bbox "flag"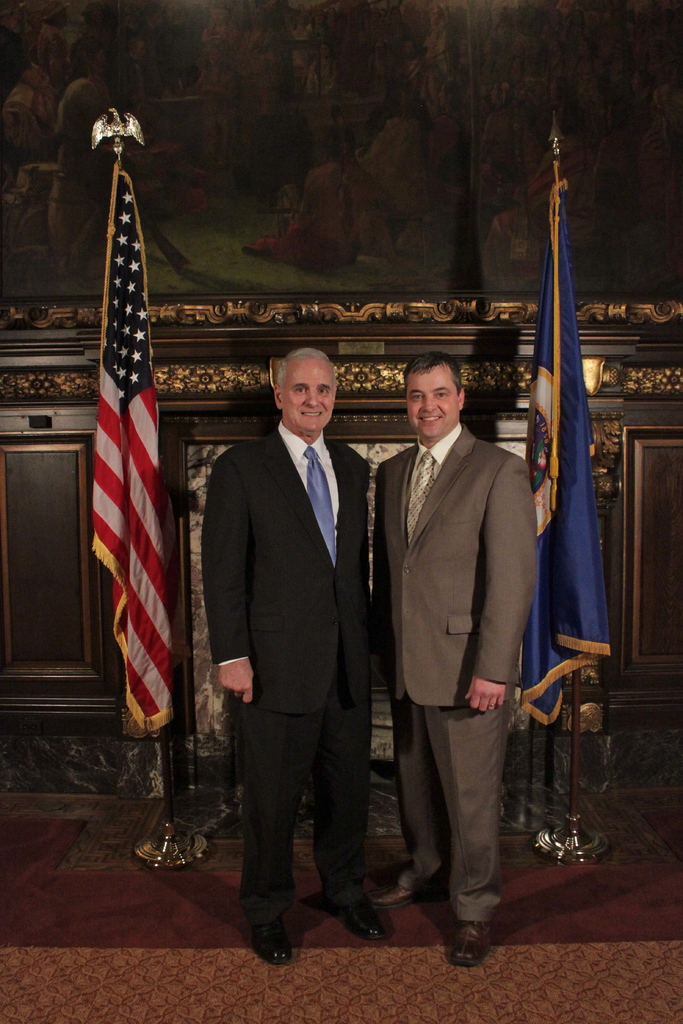
85:178:195:752
